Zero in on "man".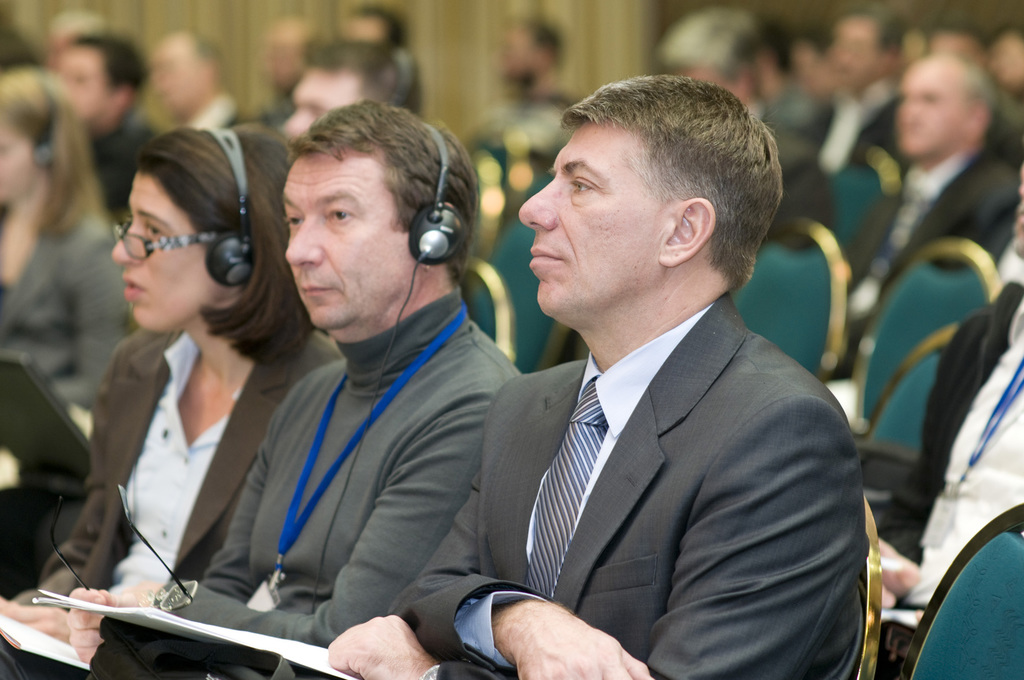
Zeroed in: bbox=(821, 4, 915, 182).
